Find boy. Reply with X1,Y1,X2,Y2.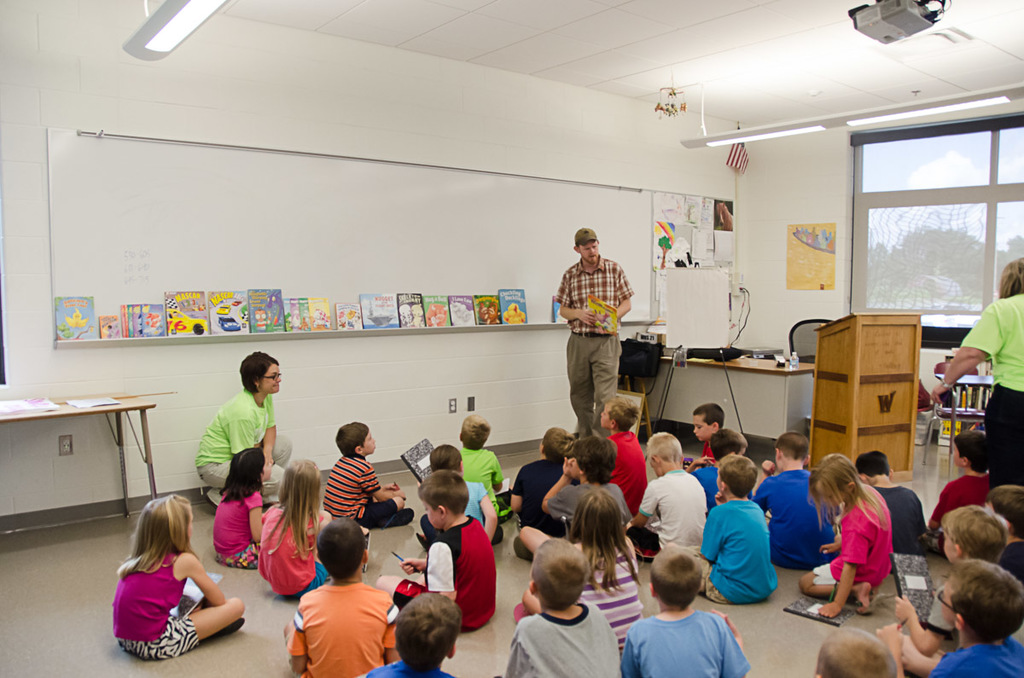
503,532,618,677.
